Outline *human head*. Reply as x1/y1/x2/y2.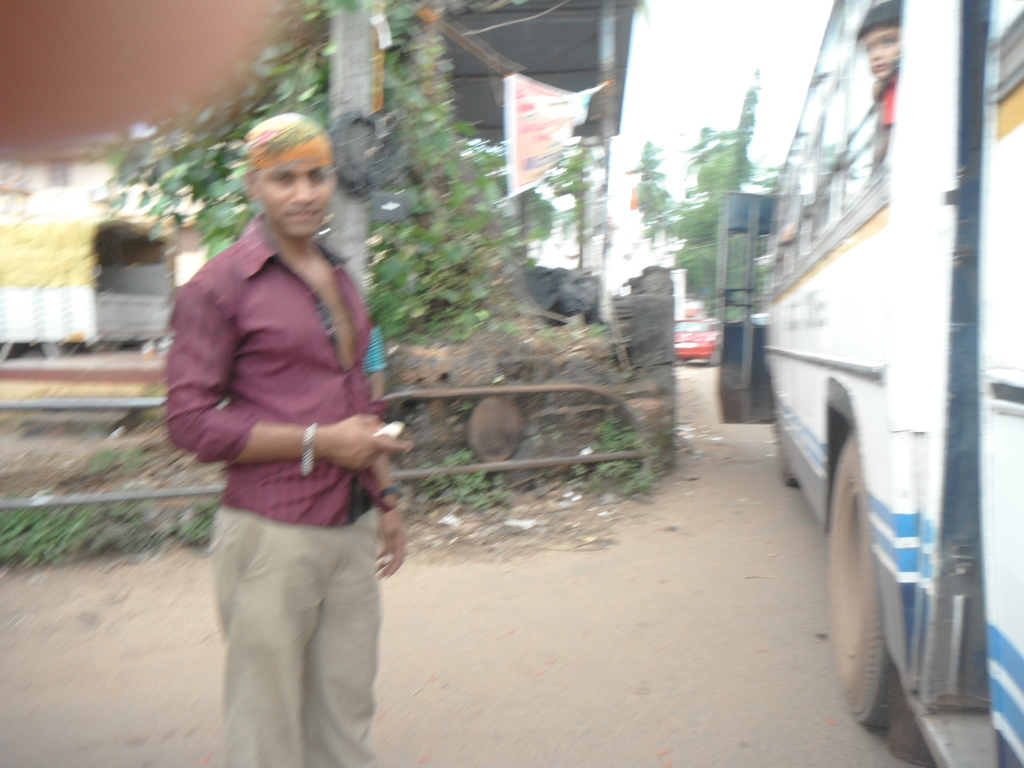
243/110/341/242.
